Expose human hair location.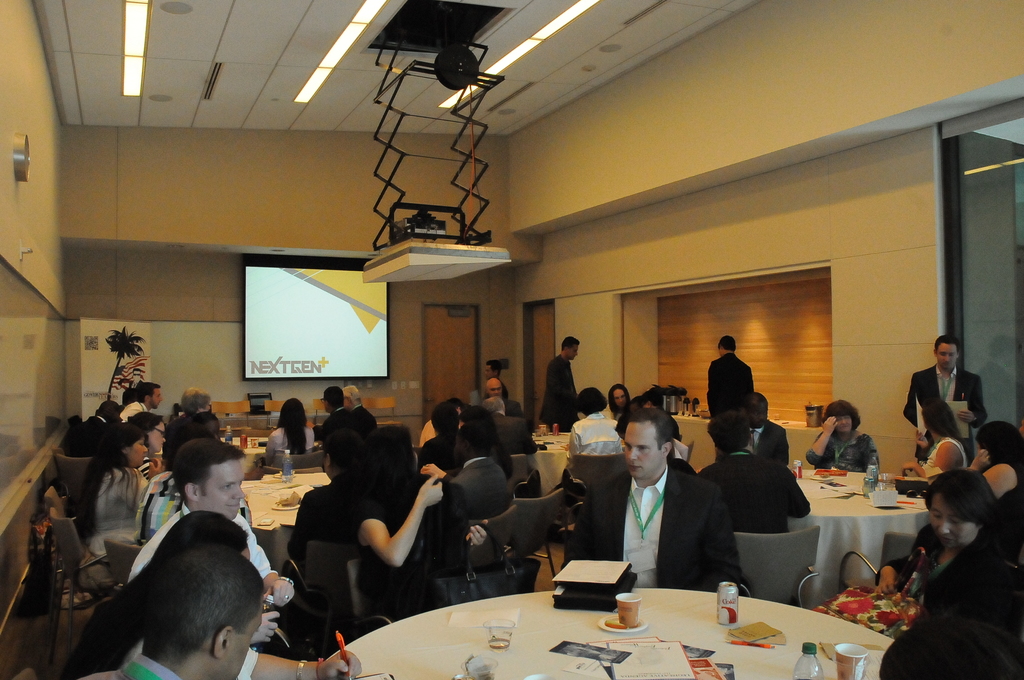
Exposed at (left=275, top=396, right=308, bottom=455).
